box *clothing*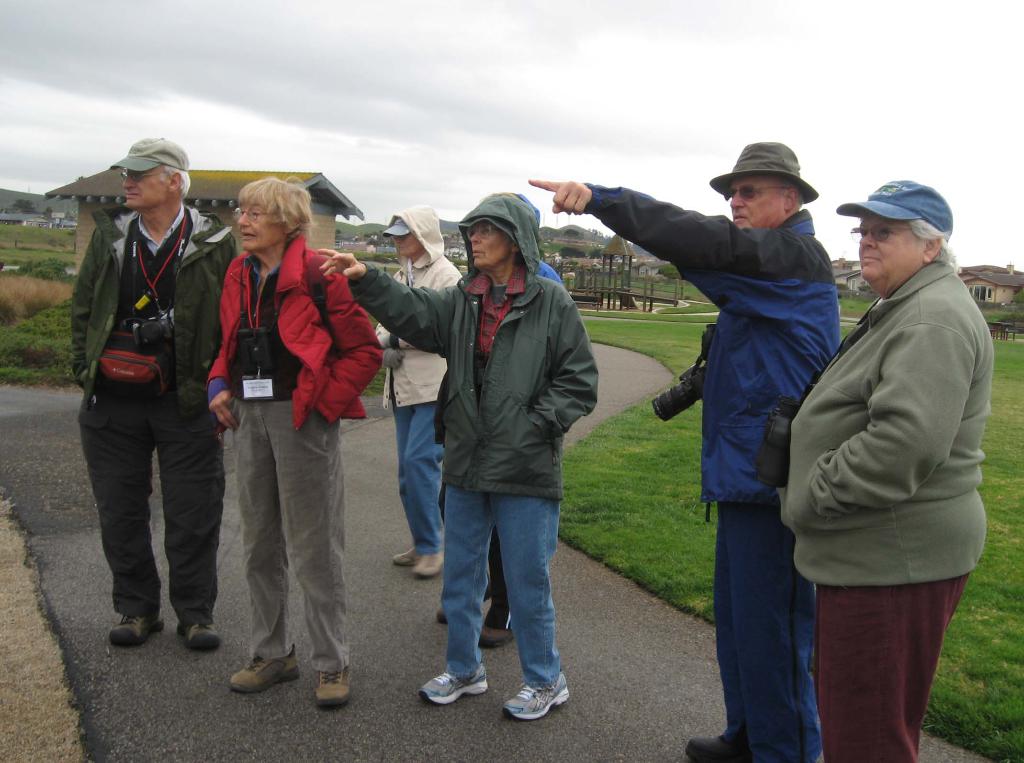
x1=440 y1=254 x2=566 y2=635
